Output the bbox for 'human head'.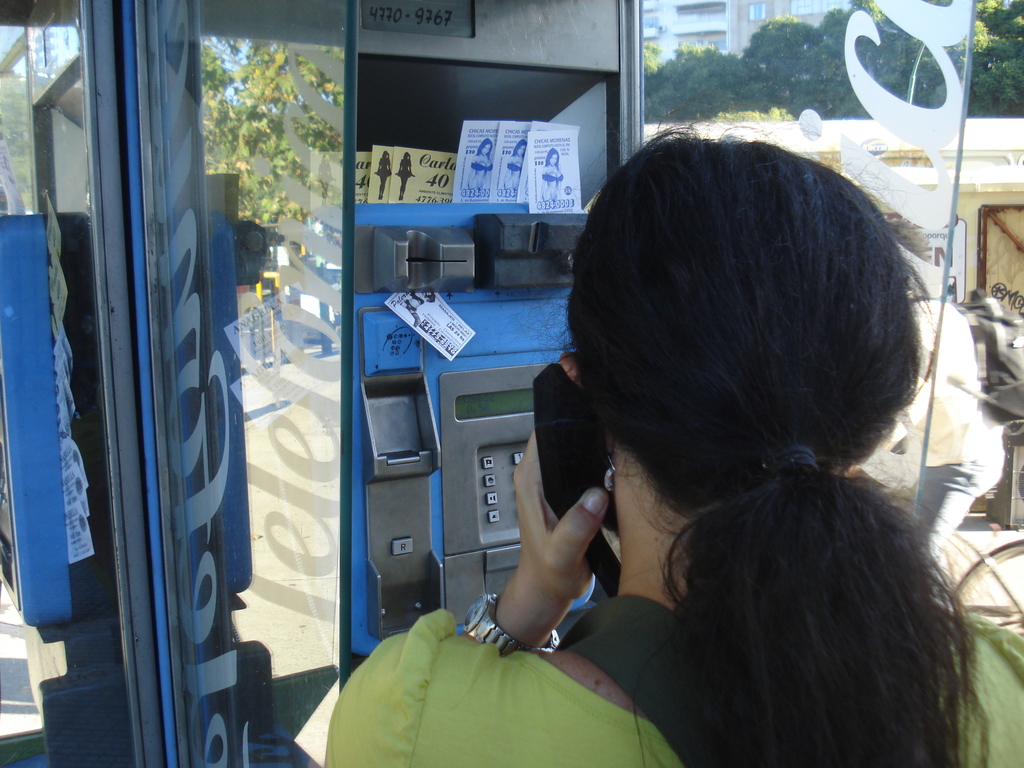
rect(579, 137, 927, 586).
